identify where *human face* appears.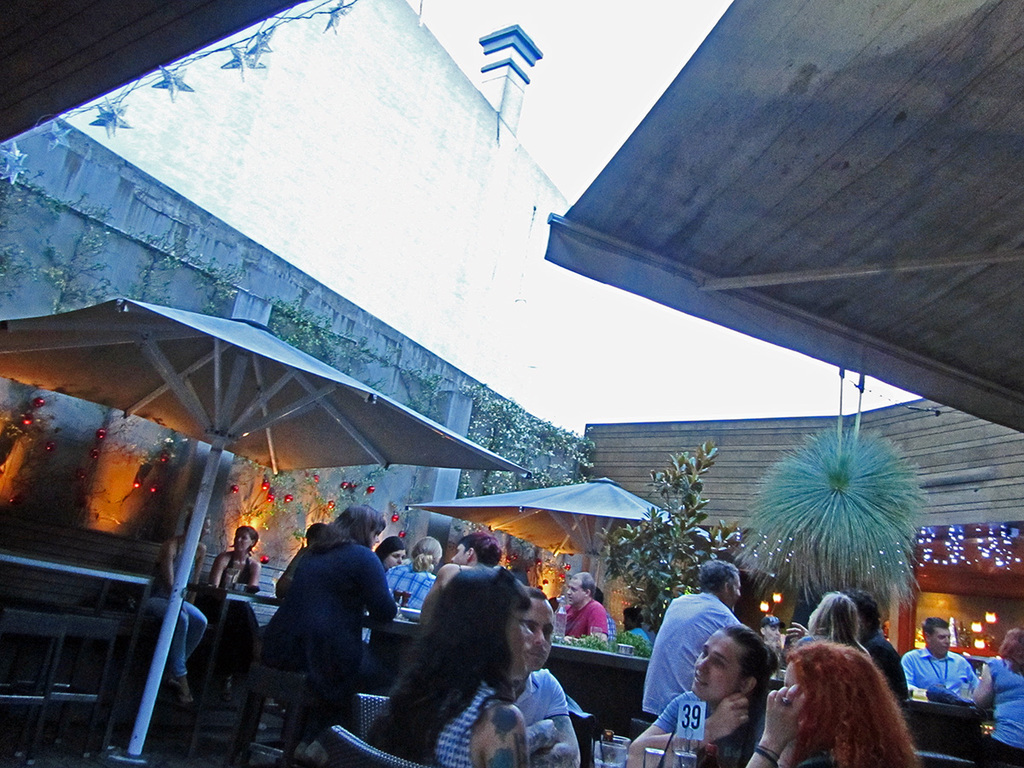
Appears at crop(525, 598, 556, 671).
